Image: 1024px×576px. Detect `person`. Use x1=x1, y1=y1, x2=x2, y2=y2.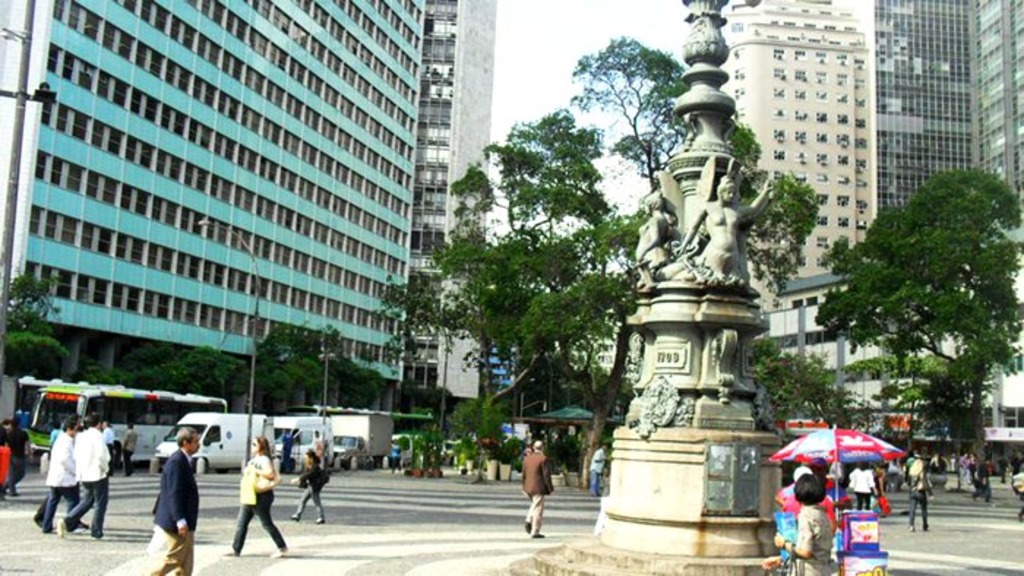
x1=72, y1=424, x2=108, y2=538.
